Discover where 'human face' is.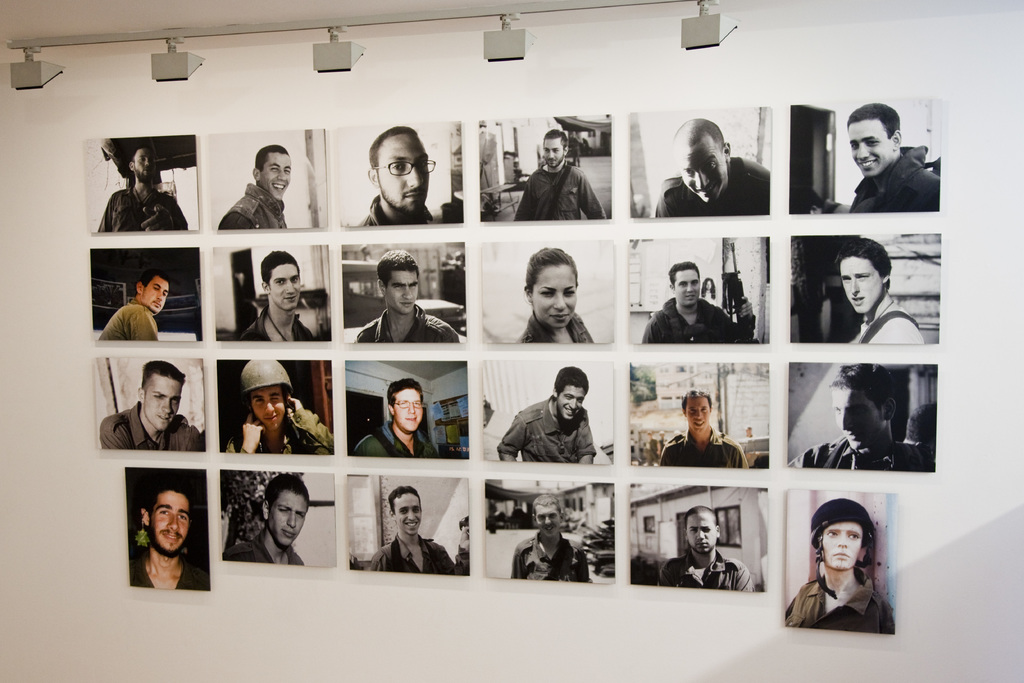
Discovered at [x1=829, y1=386, x2=884, y2=448].
